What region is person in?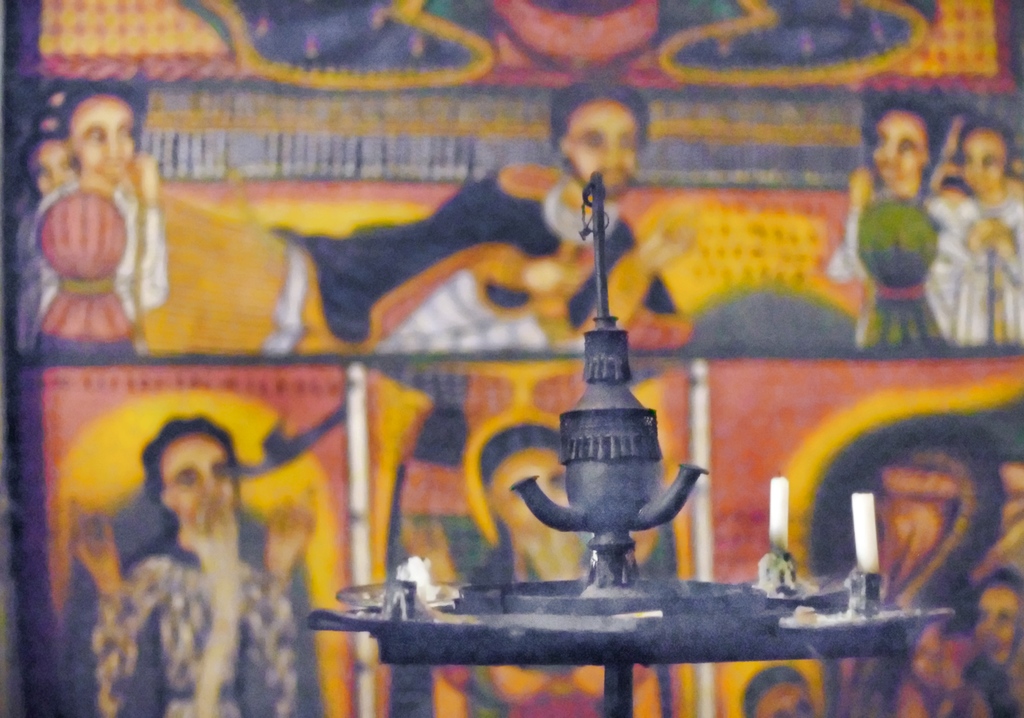
[68, 412, 312, 717].
